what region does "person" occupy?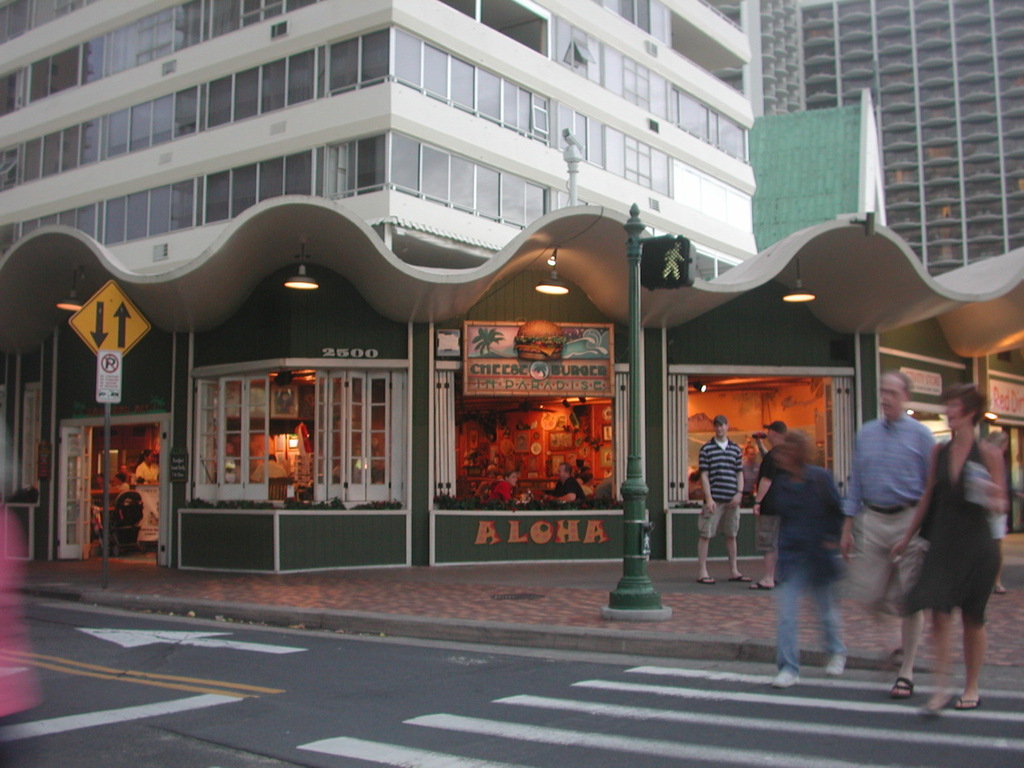
<box>690,412,739,580</box>.
